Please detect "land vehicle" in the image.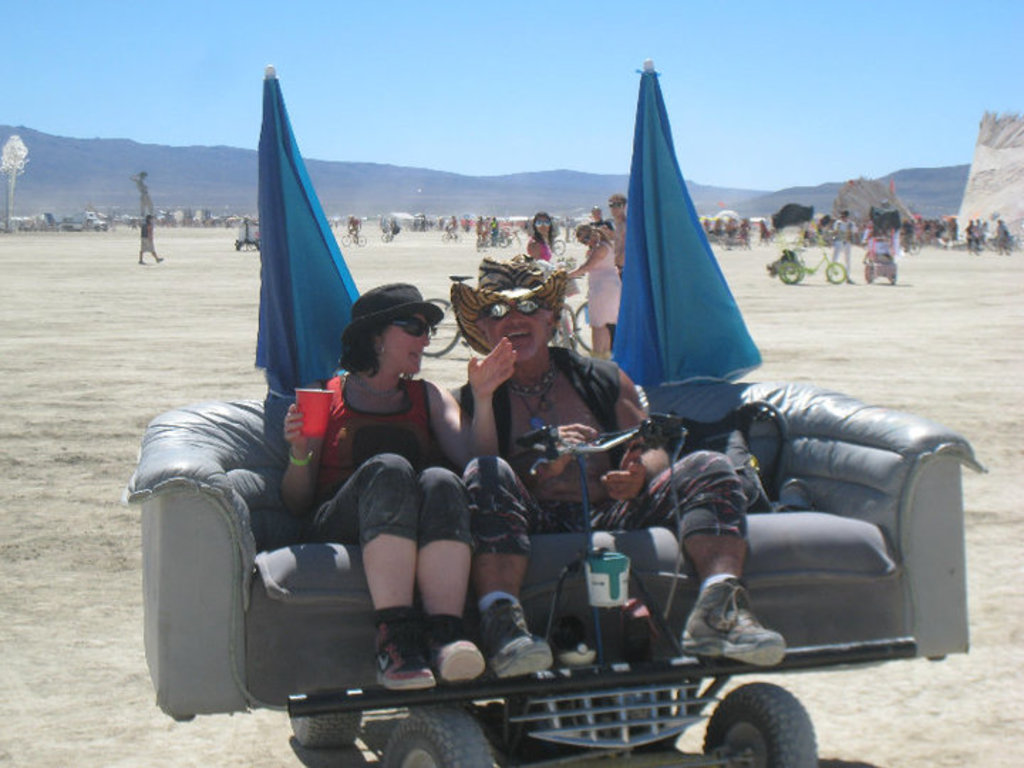
region(381, 223, 398, 246).
